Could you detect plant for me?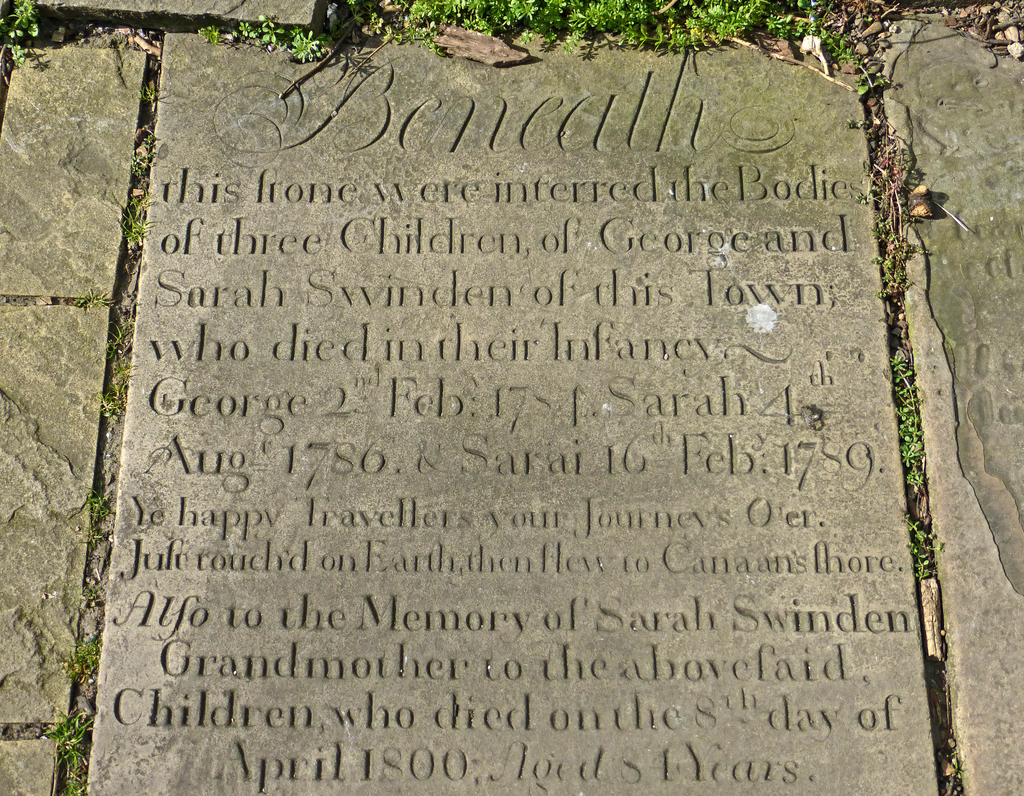
Detection result: 131 133 158 174.
